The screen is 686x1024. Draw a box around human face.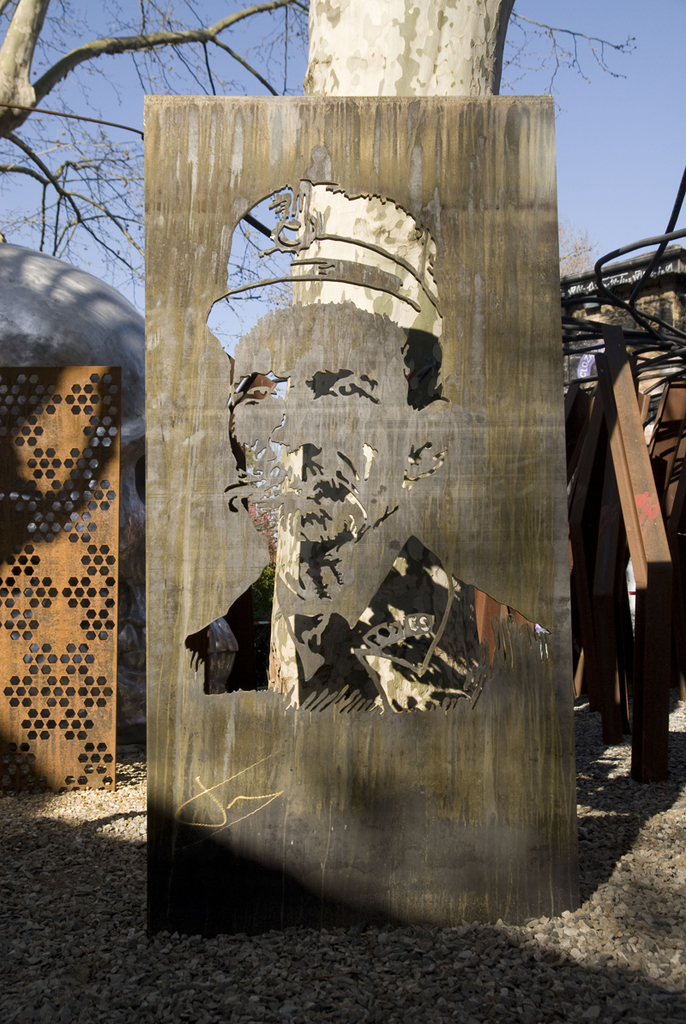
(left=220, top=302, right=412, bottom=549).
